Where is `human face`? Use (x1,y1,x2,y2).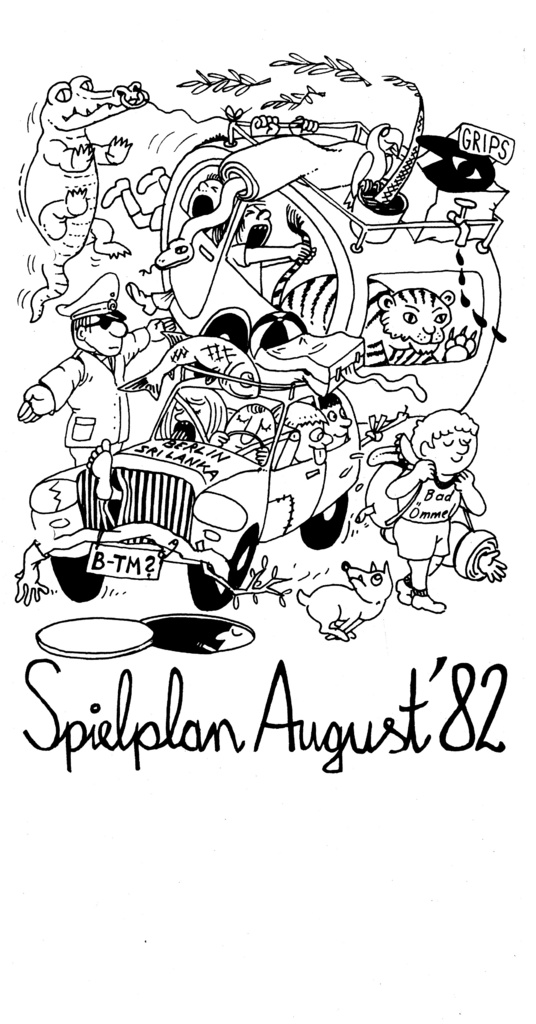
(293,424,324,455).
